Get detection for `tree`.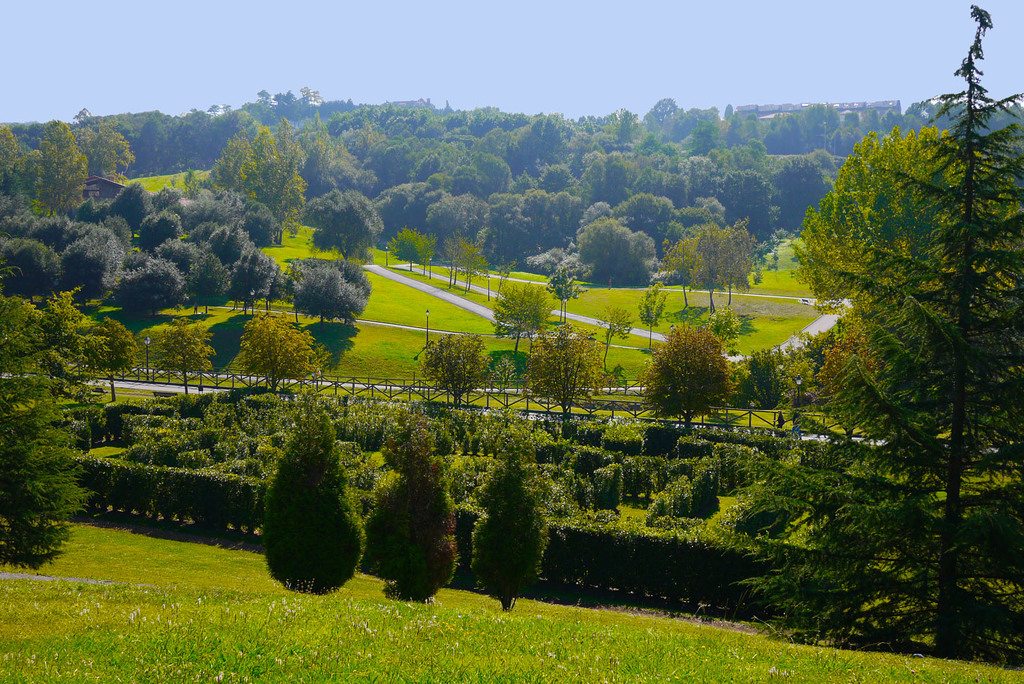
Detection: bbox(631, 282, 669, 349).
